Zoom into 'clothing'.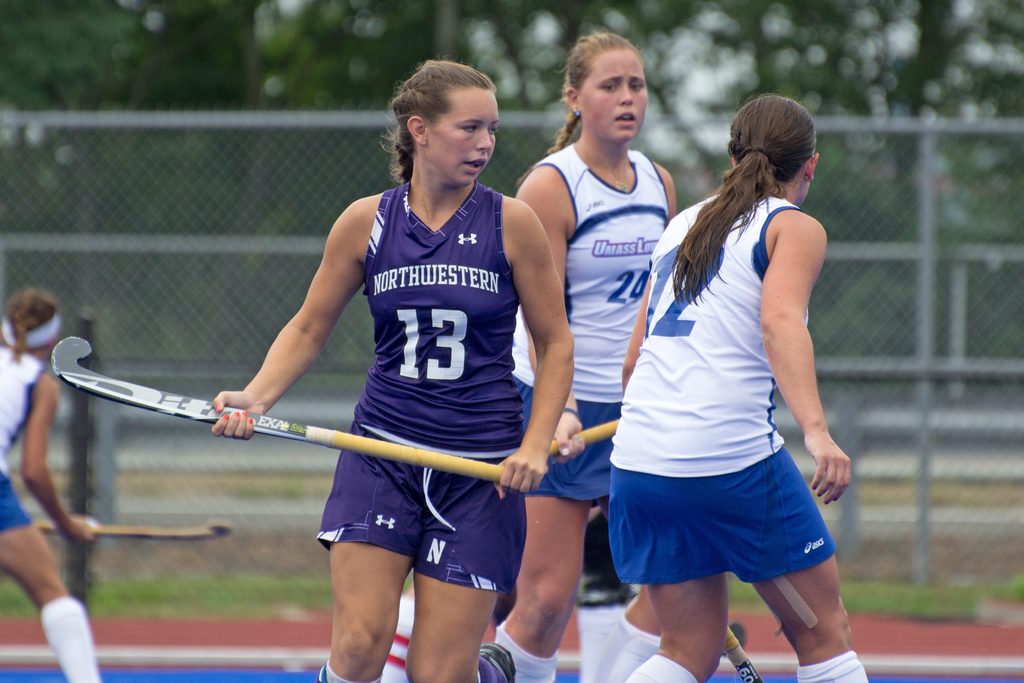
Zoom target: select_region(298, 179, 538, 589).
